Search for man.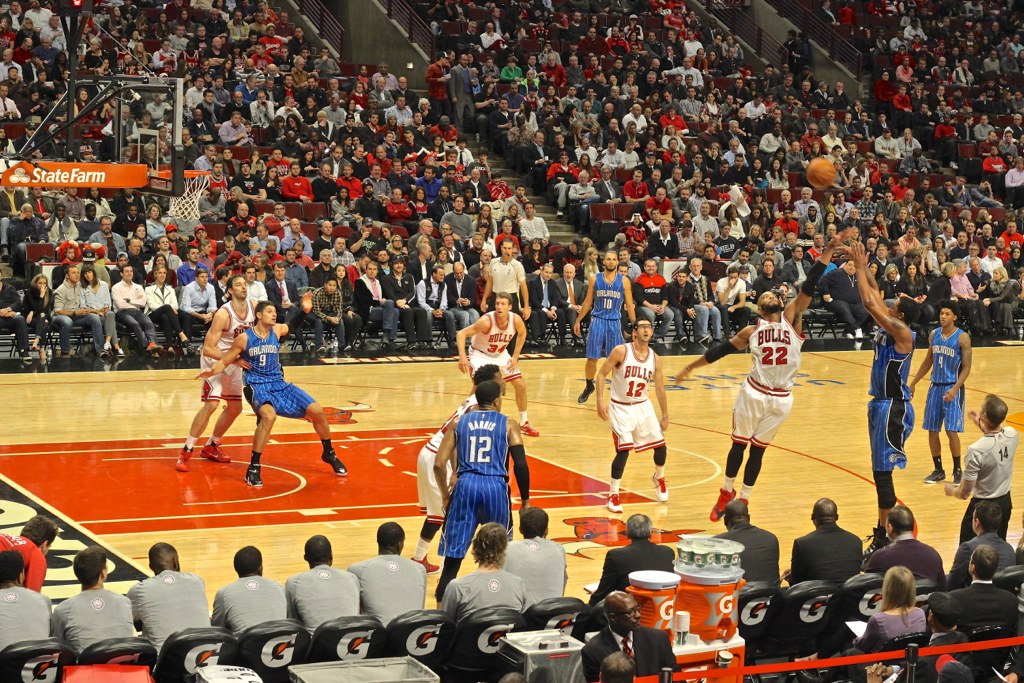
Found at 643/29/665/54.
